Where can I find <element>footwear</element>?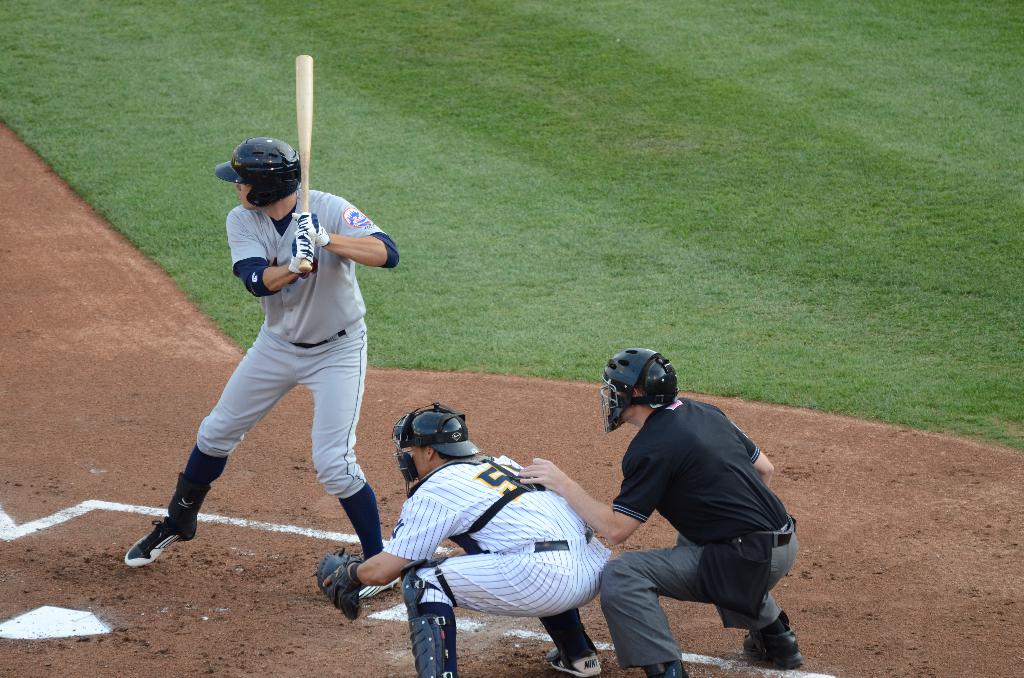
You can find it at (left=545, top=641, right=602, bottom=675).
